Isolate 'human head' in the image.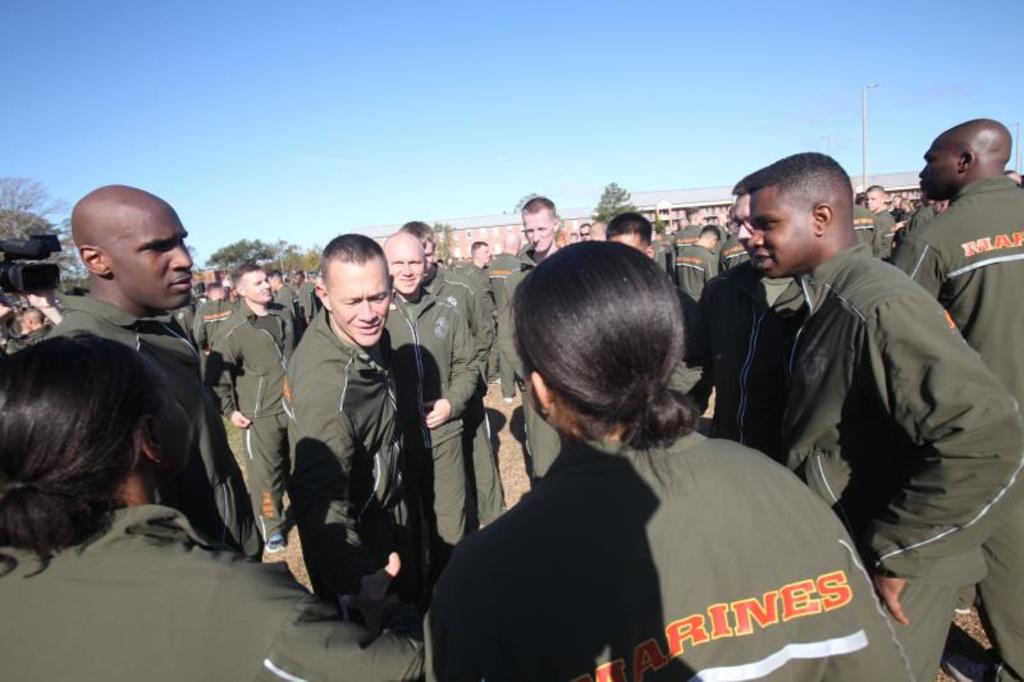
Isolated region: l=603, t=218, r=652, b=257.
